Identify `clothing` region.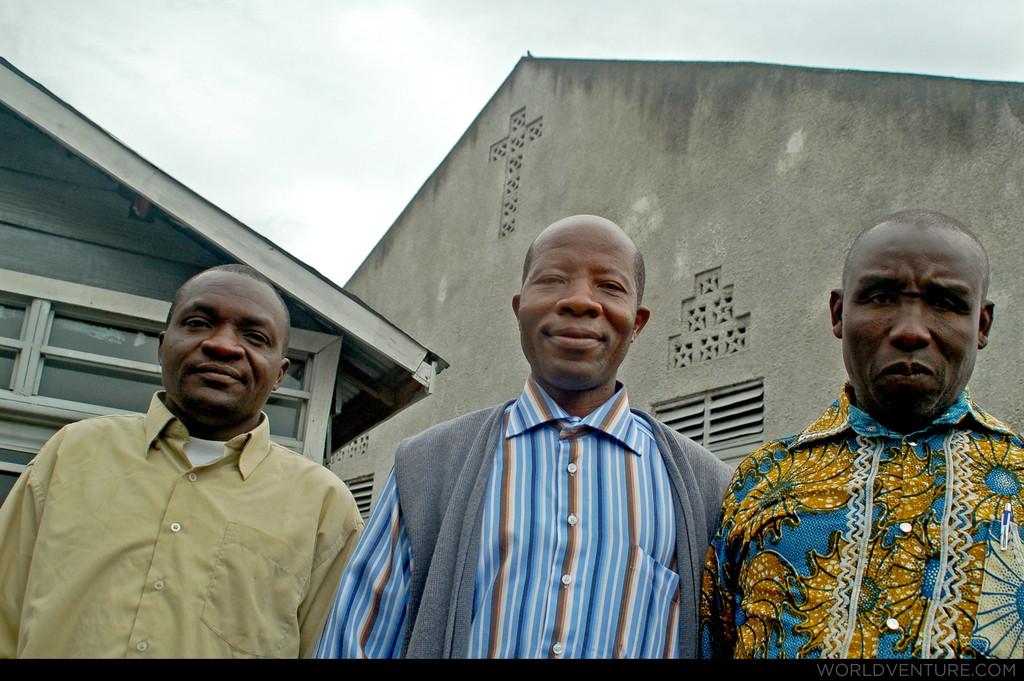
Region: 0, 387, 359, 666.
